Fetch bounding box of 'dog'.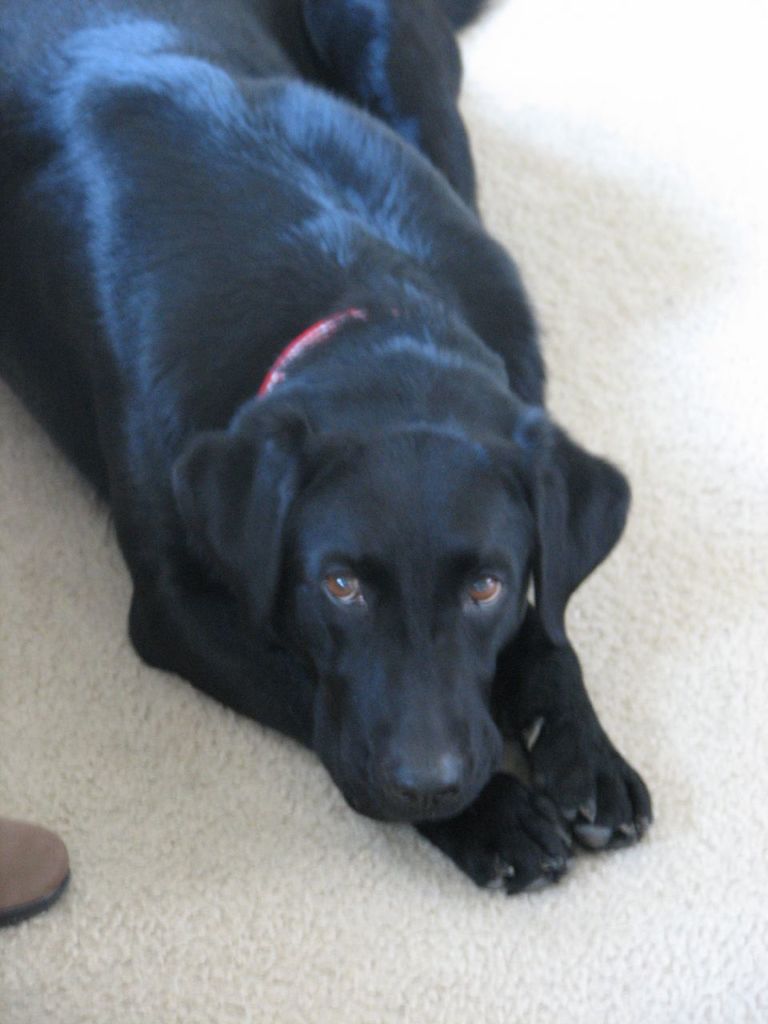
Bbox: 0 0 654 897.
